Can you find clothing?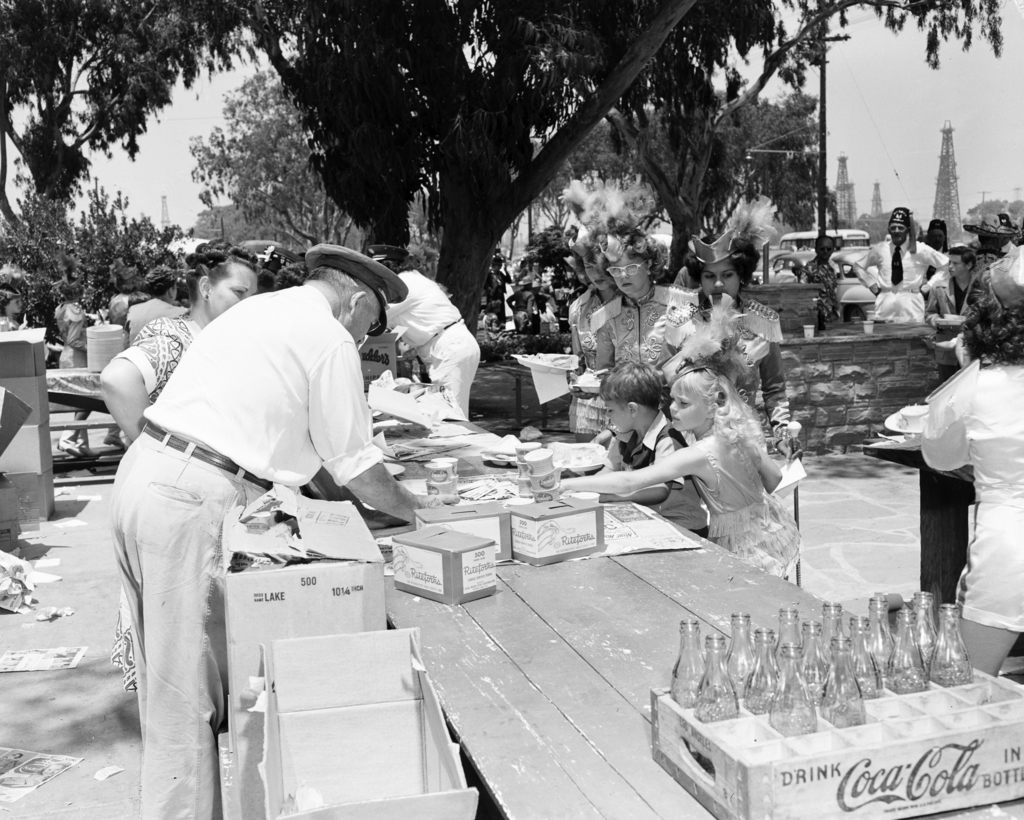
Yes, bounding box: {"left": 571, "top": 273, "right": 626, "bottom": 432}.
